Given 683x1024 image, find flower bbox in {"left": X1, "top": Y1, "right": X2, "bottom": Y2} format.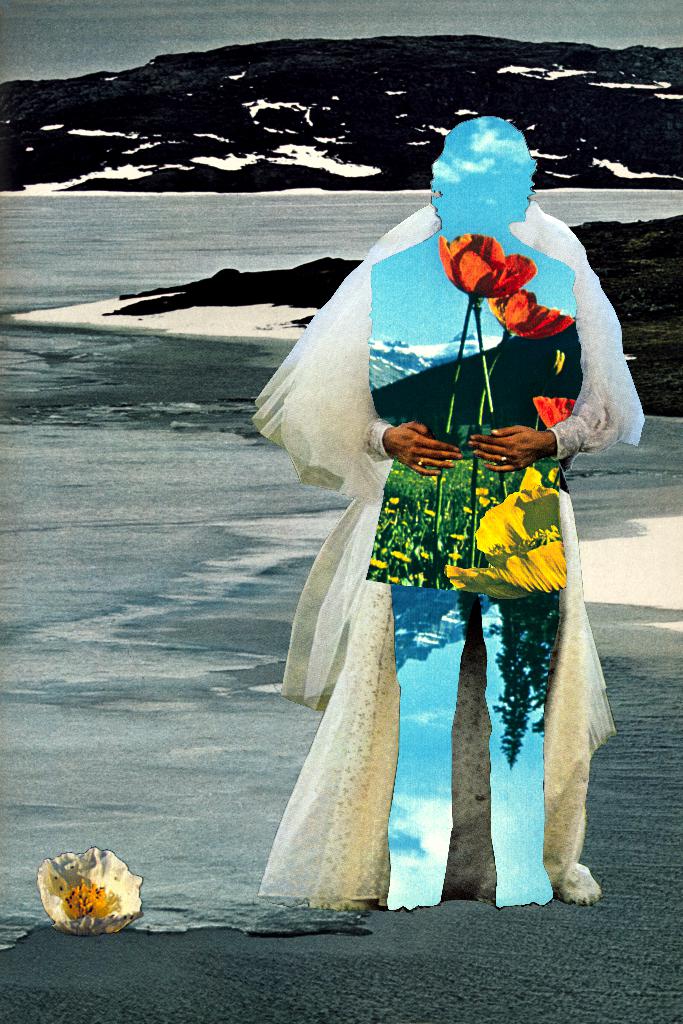
{"left": 441, "top": 234, "right": 538, "bottom": 304}.
